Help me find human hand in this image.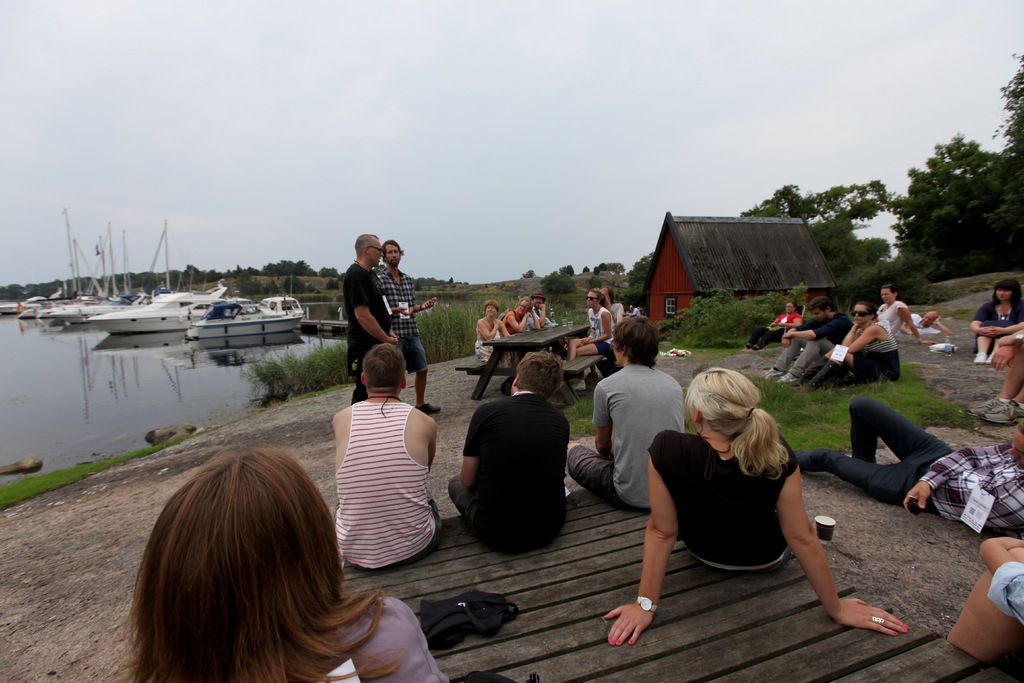
Found it: bbox(524, 311, 531, 318).
